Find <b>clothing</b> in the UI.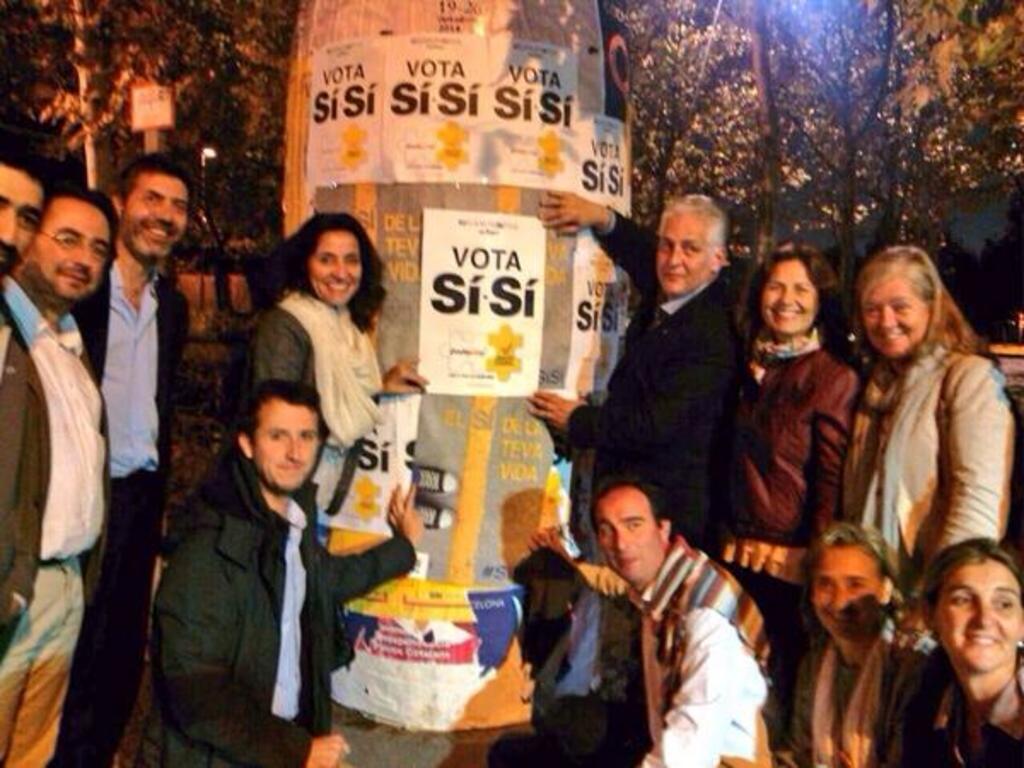
UI element at [left=3, top=288, right=106, bottom=766].
